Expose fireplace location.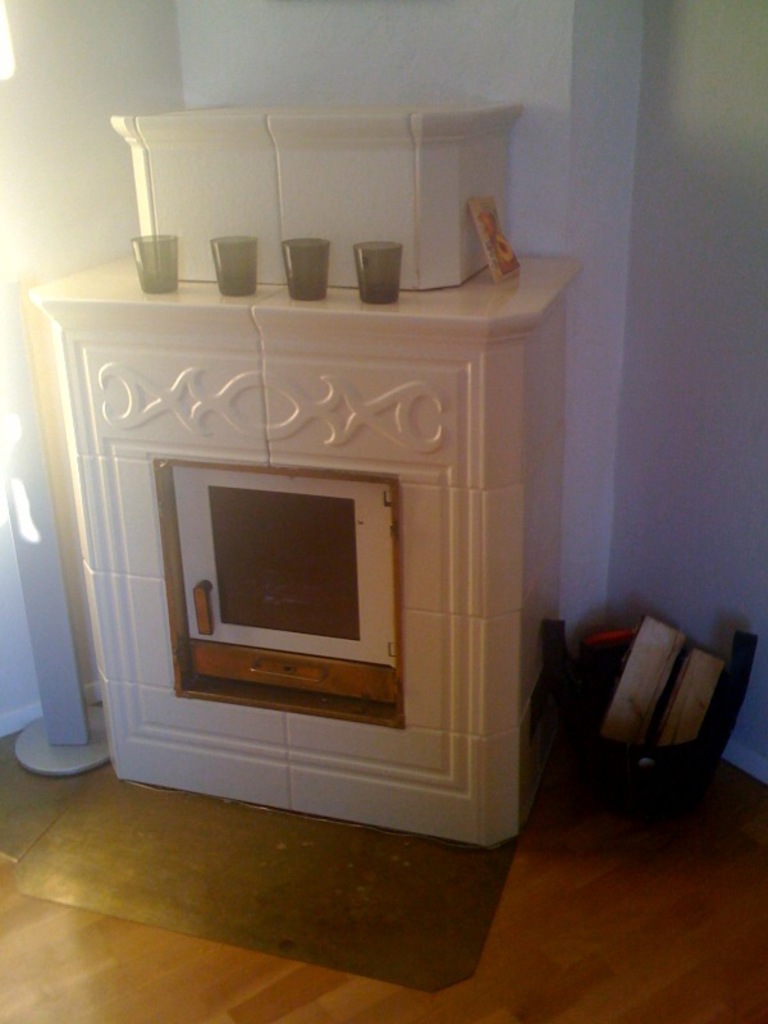
Exposed at 163 454 401 723.
